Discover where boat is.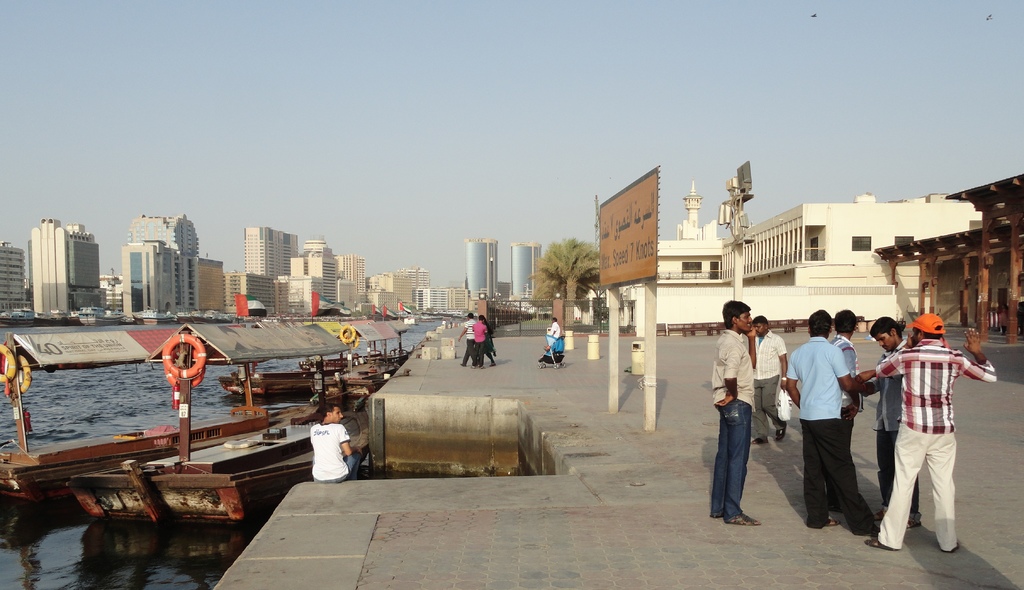
Discovered at 141:418:310:528.
